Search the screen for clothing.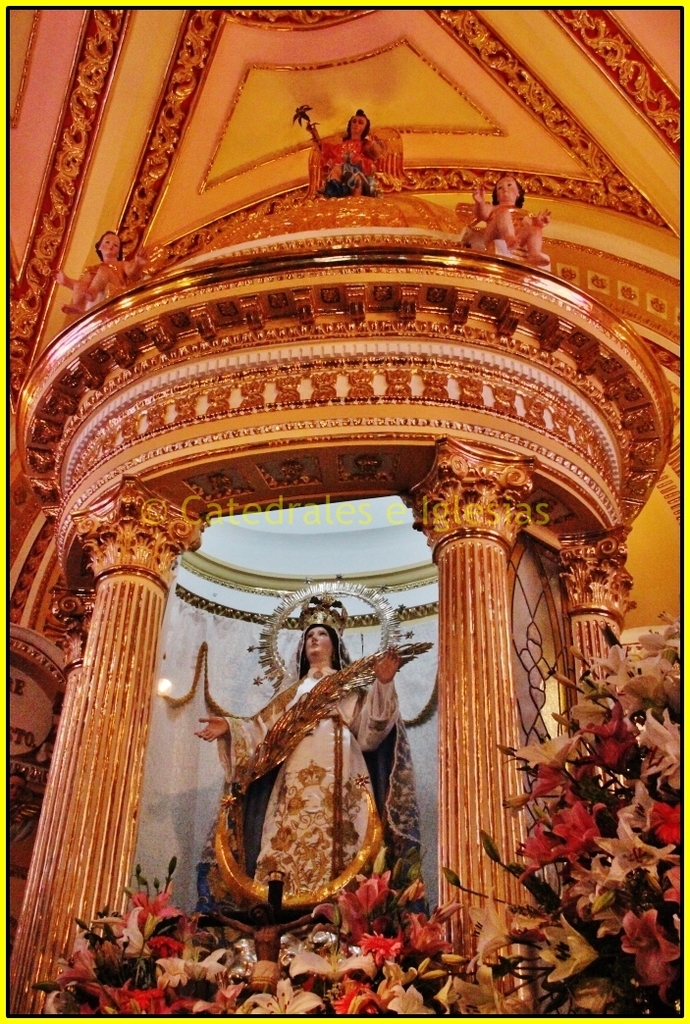
Found at l=191, t=616, r=415, b=925.
